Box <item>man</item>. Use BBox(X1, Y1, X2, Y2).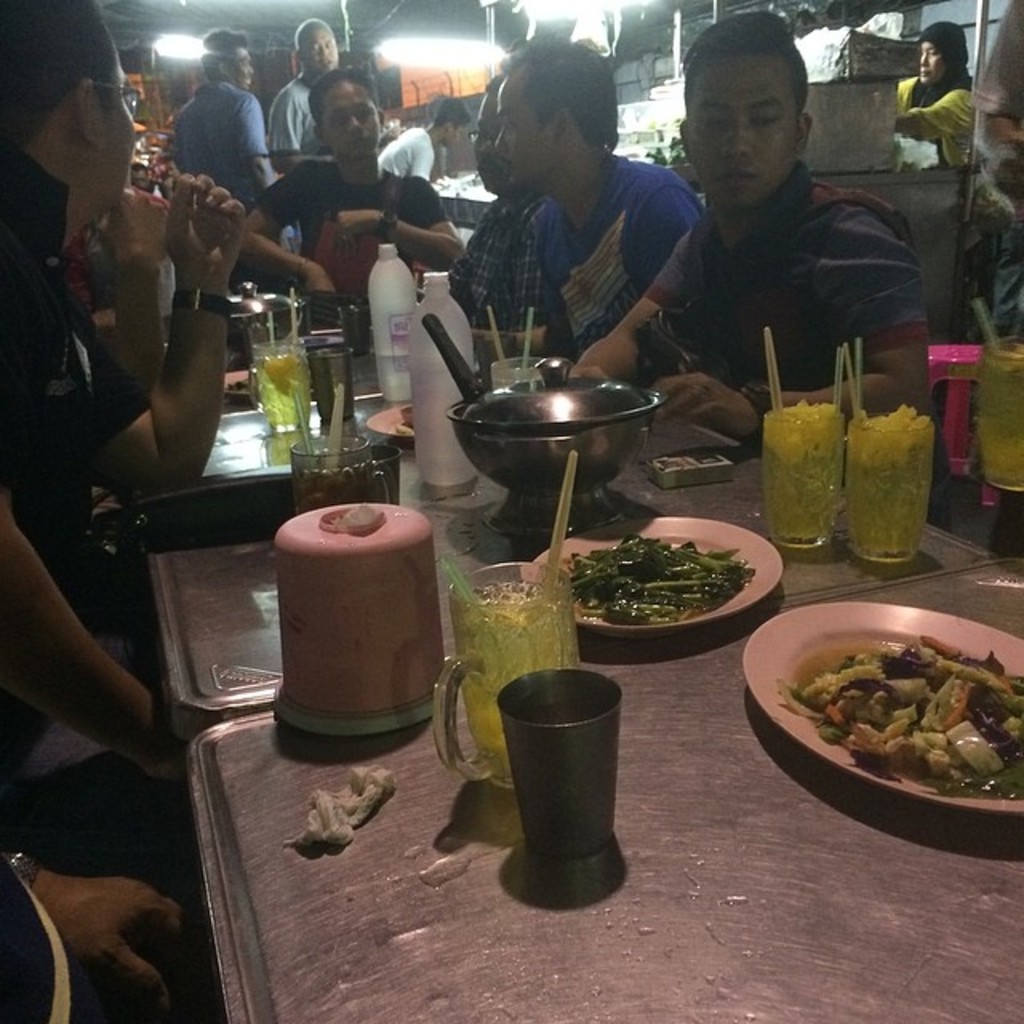
BBox(368, 75, 557, 373).
